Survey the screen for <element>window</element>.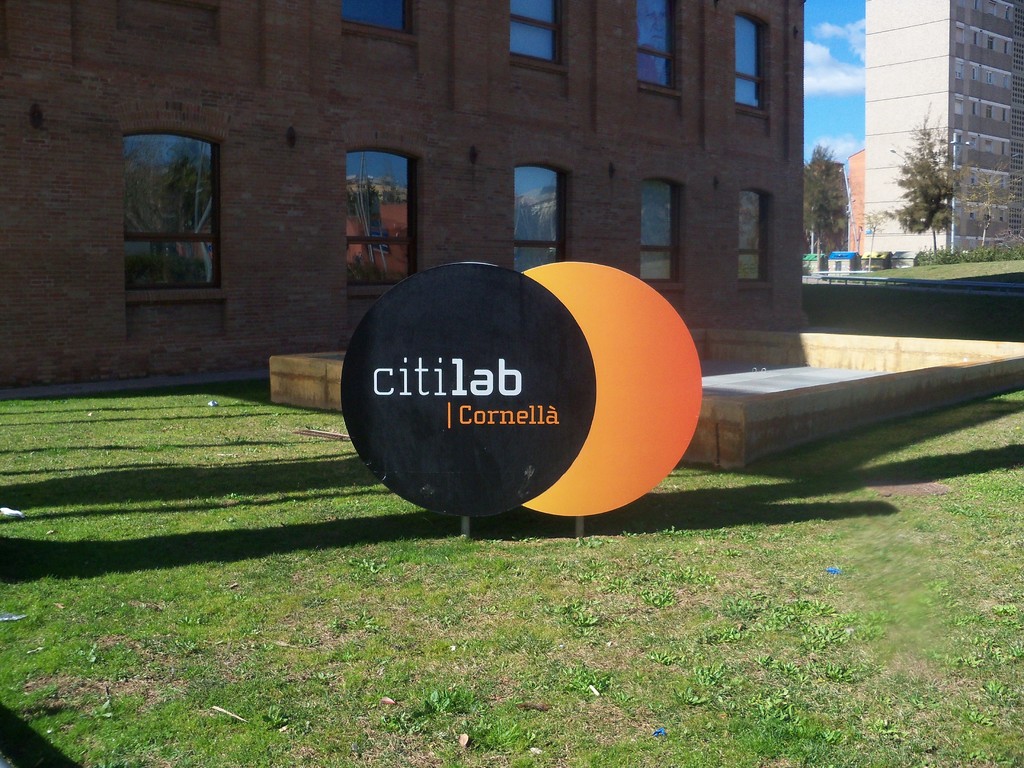
Survey found: left=1005, top=8, right=1009, bottom=20.
